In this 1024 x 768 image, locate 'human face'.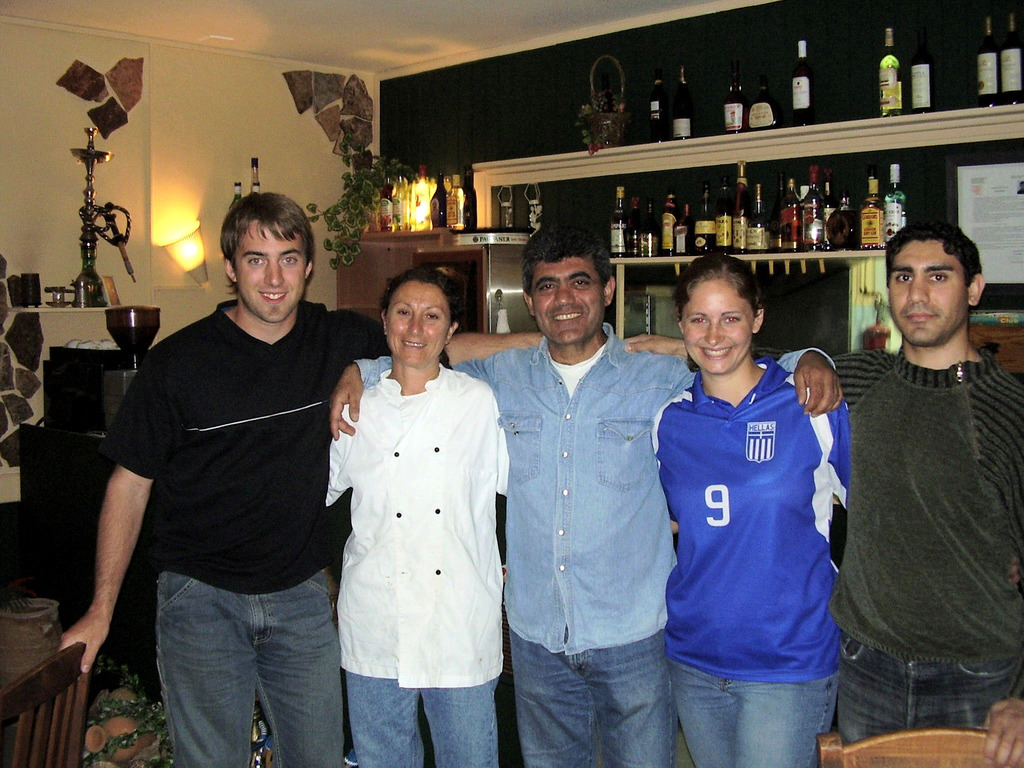
Bounding box: (238,233,307,323).
